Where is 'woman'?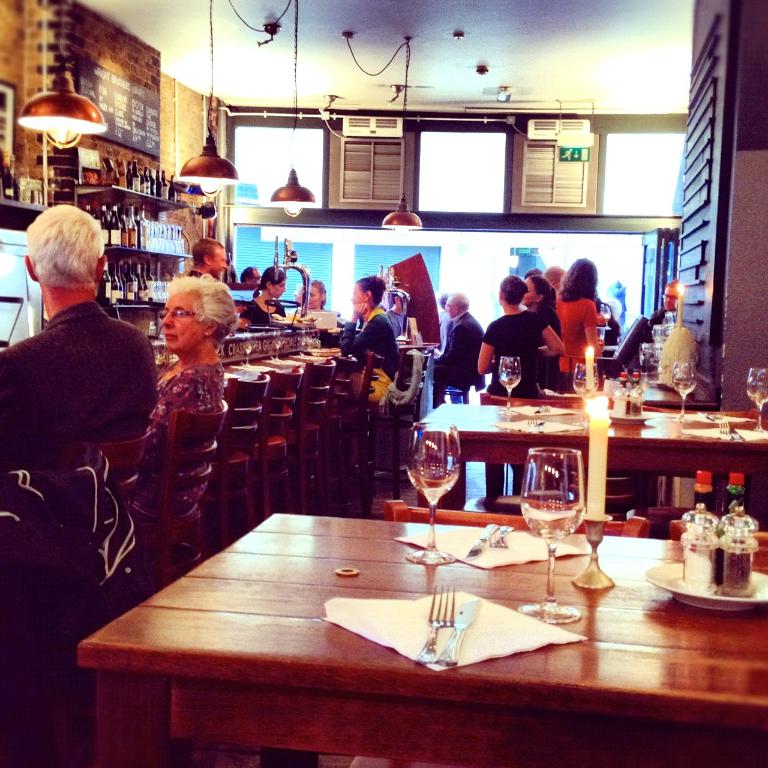
Rect(518, 274, 562, 388).
